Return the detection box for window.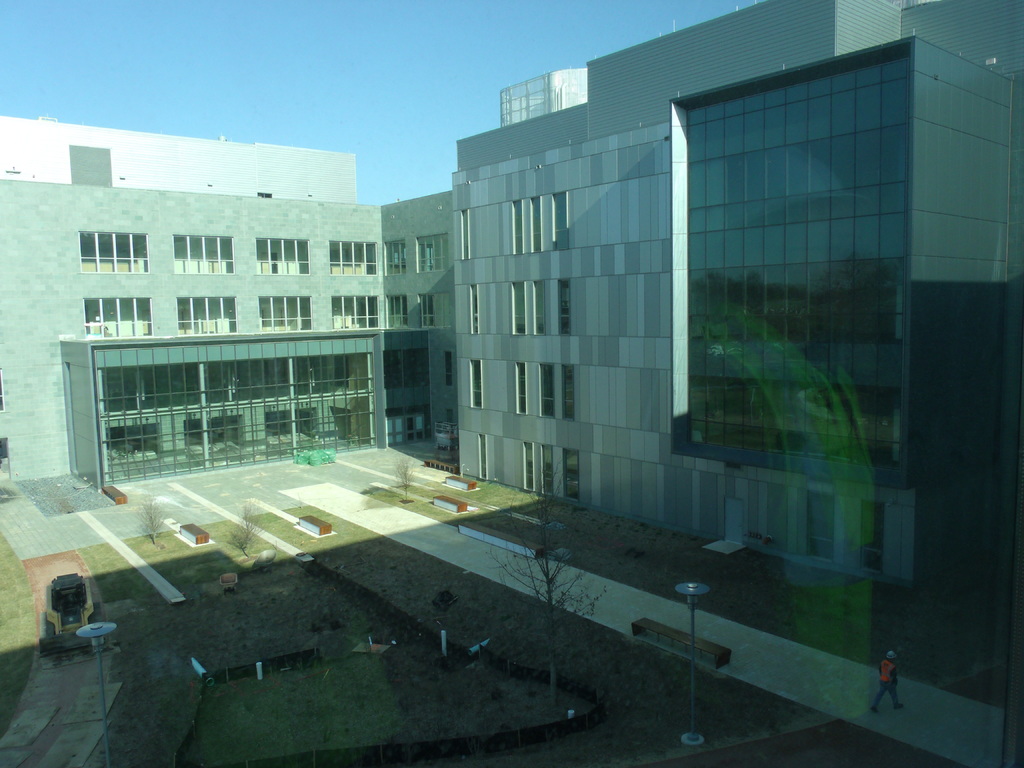
rect(558, 364, 575, 424).
